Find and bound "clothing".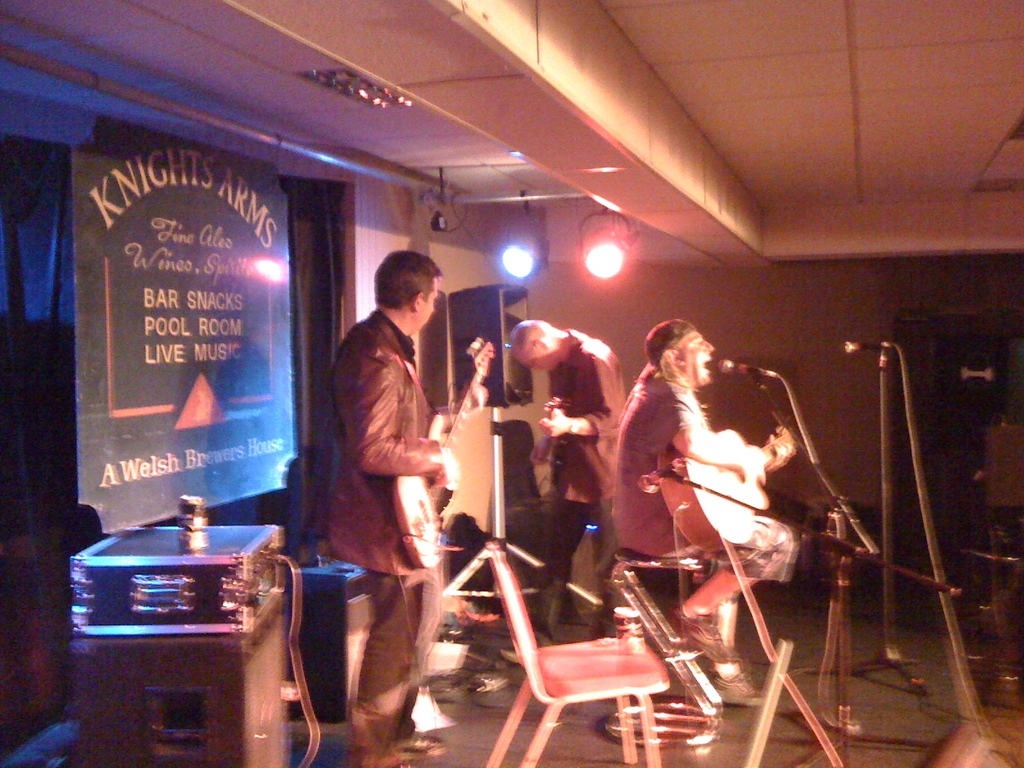
Bound: <box>547,328,629,497</box>.
